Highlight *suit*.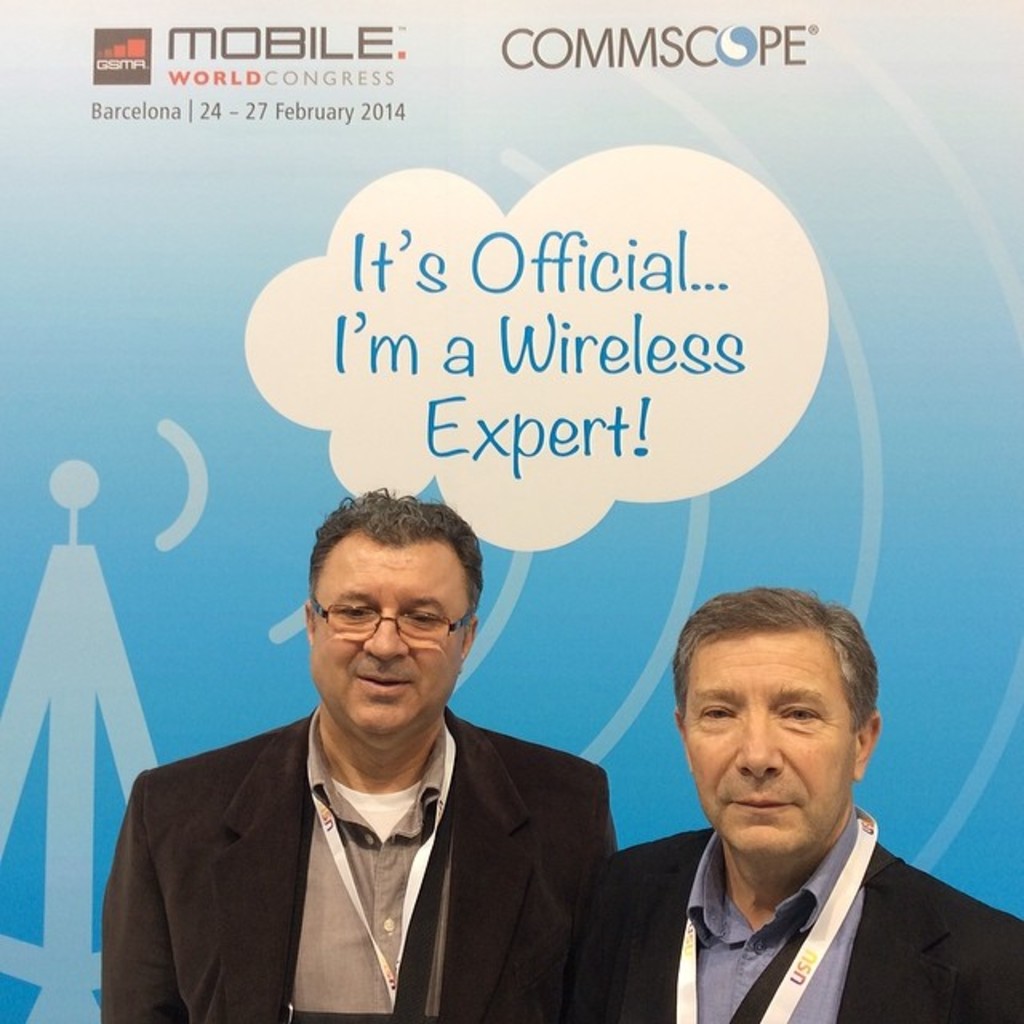
Highlighted region: [left=573, top=806, right=1022, bottom=1022].
